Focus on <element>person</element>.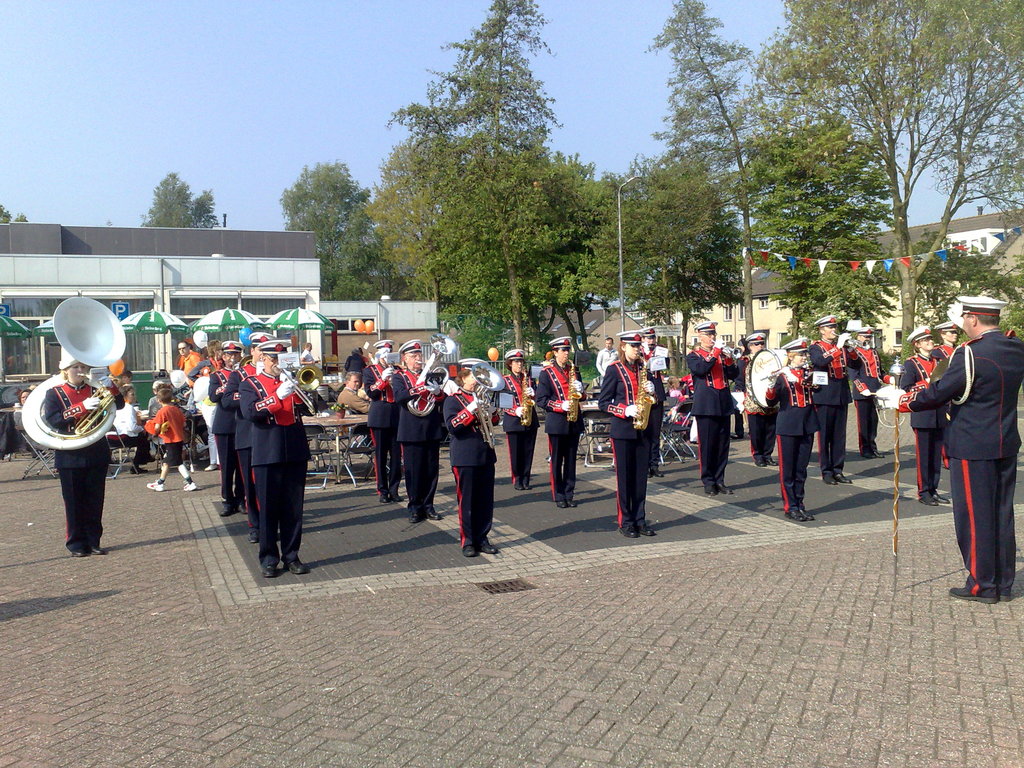
Focused at <box>337,373,370,422</box>.
